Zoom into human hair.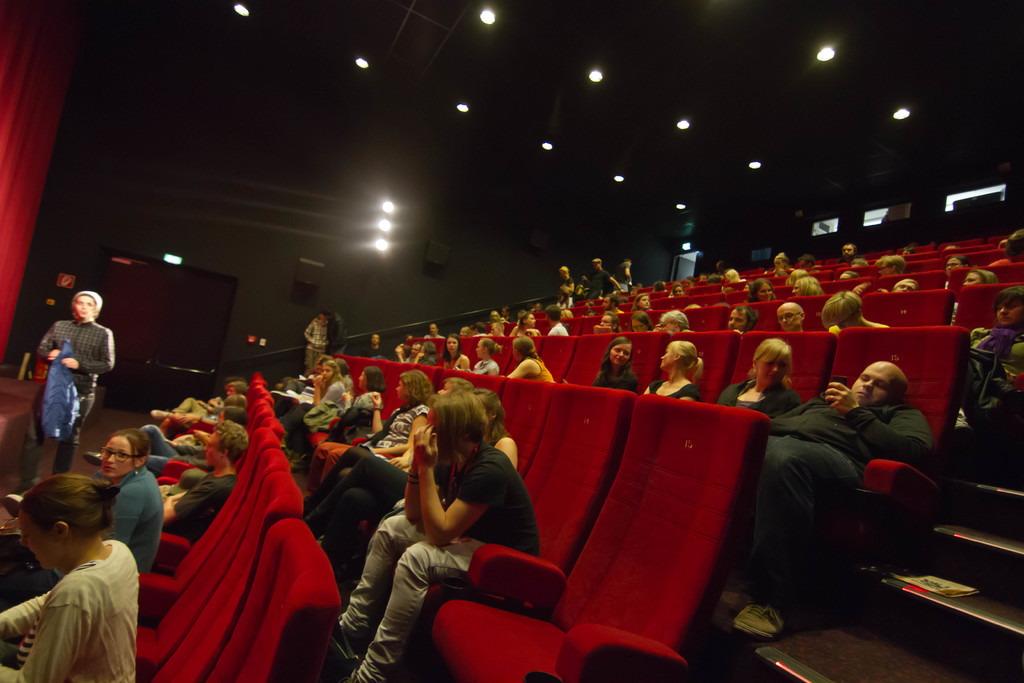
Zoom target: <bbox>335, 358, 353, 375</bbox>.
